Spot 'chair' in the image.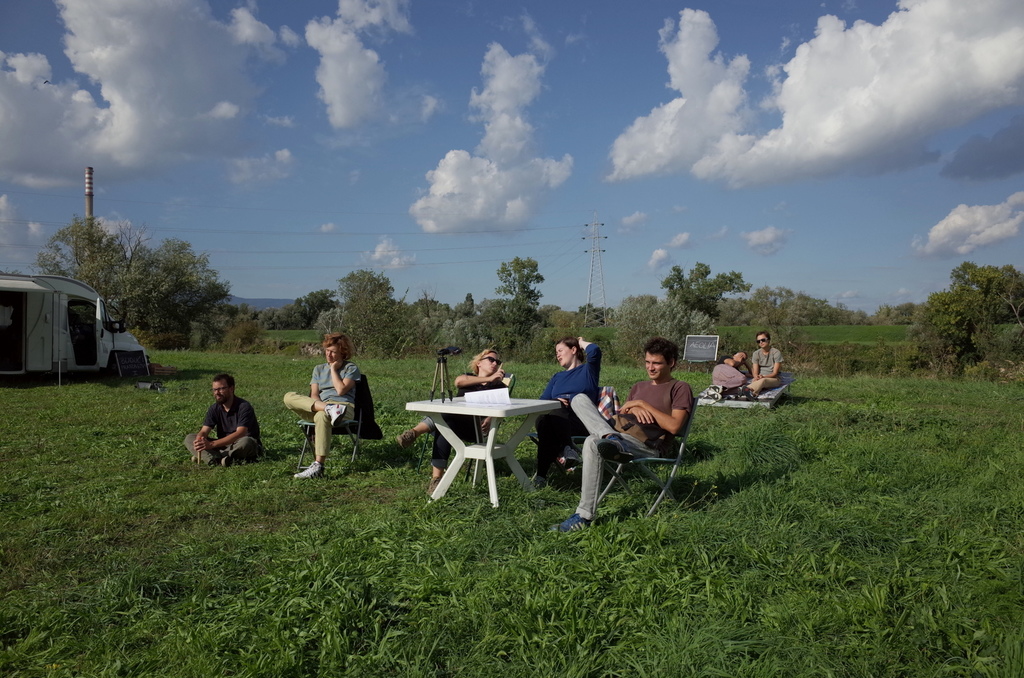
'chair' found at bbox=[531, 381, 621, 480].
